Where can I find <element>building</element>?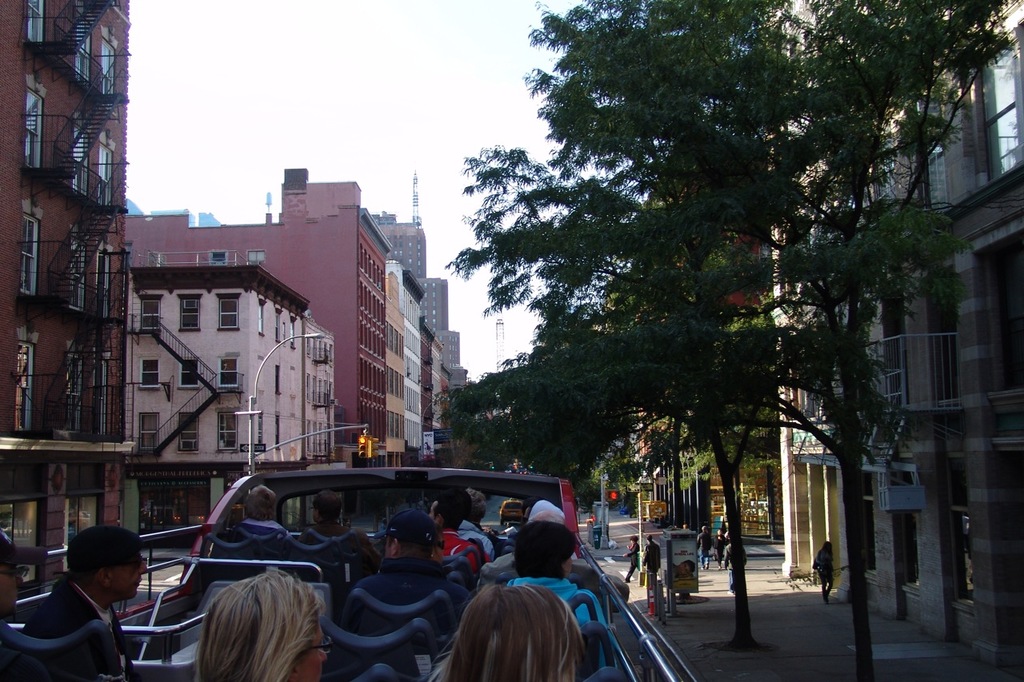
You can find it at [x1=741, y1=0, x2=1023, y2=668].
